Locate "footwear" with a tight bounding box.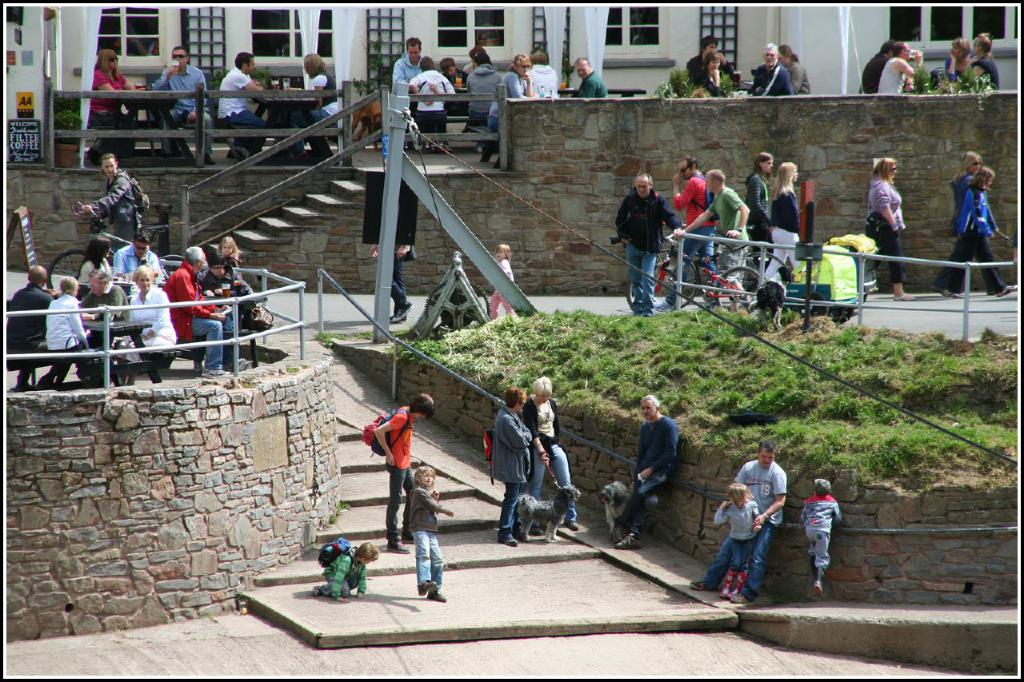
region(226, 360, 246, 373).
